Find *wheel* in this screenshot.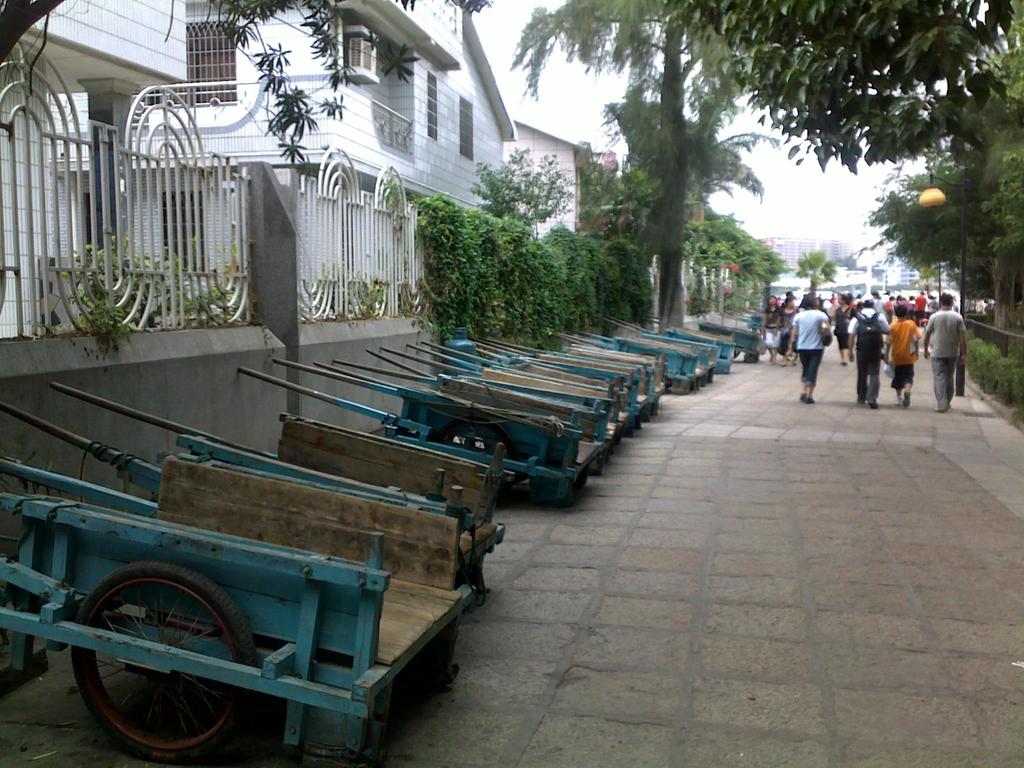
The bounding box for *wheel* is detection(732, 346, 738, 355).
